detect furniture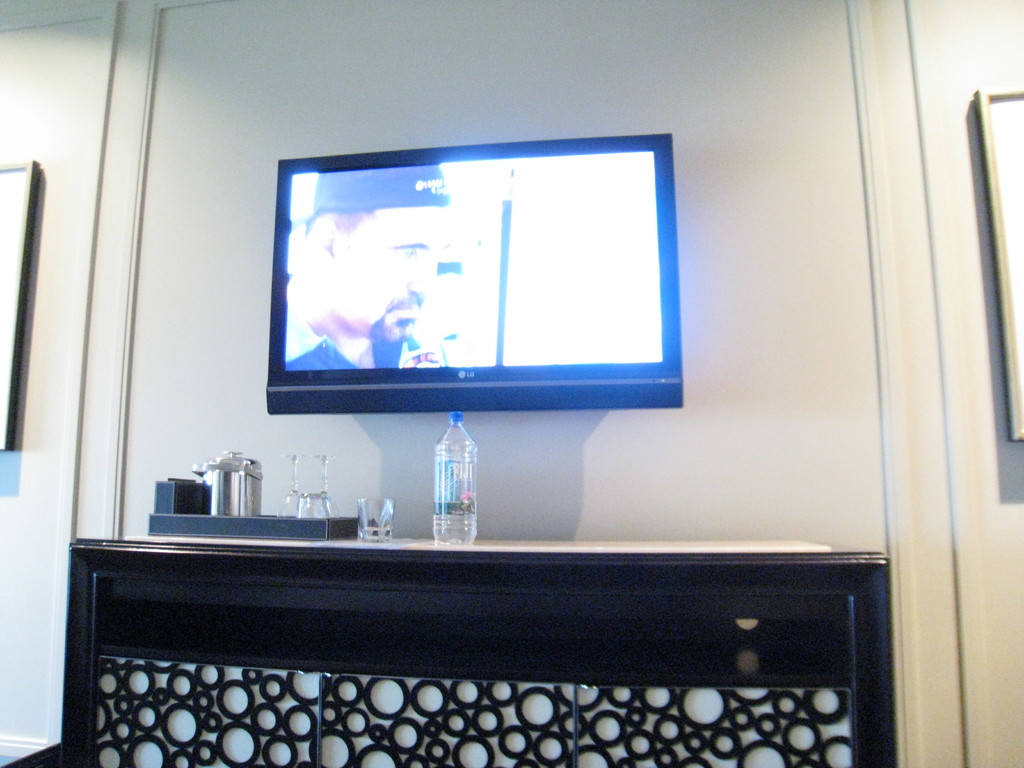
pyautogui.locateOnScreen(63, 538, 890, 767)
